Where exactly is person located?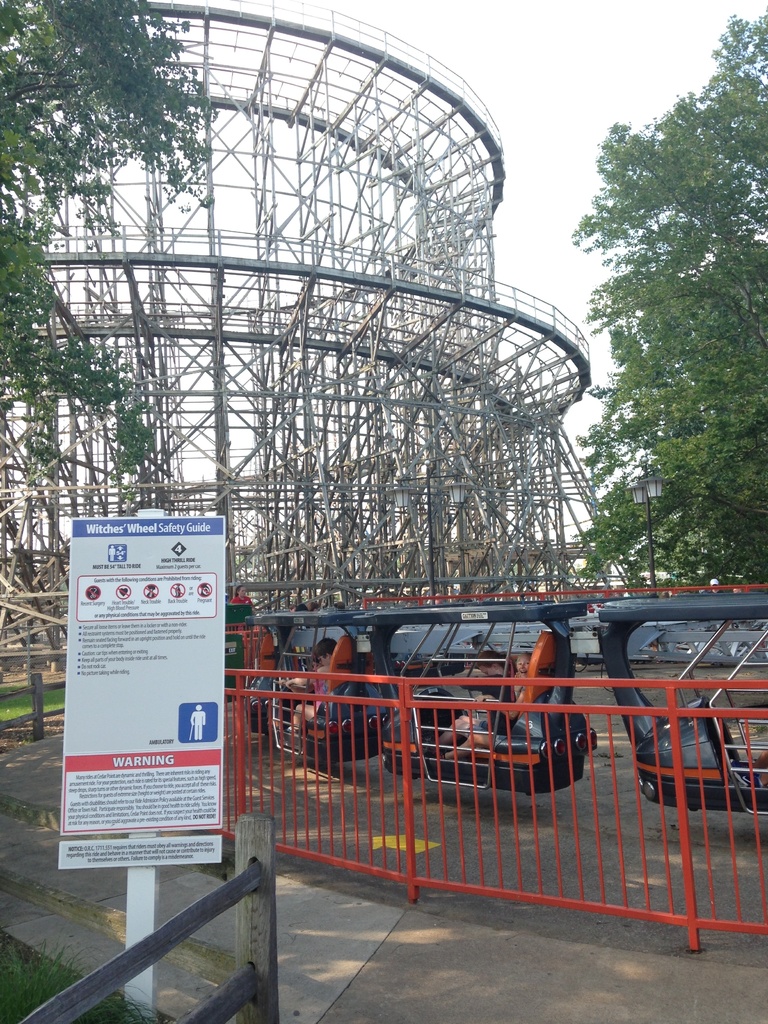
Its bounding box is 506, 653, 531, 707.
